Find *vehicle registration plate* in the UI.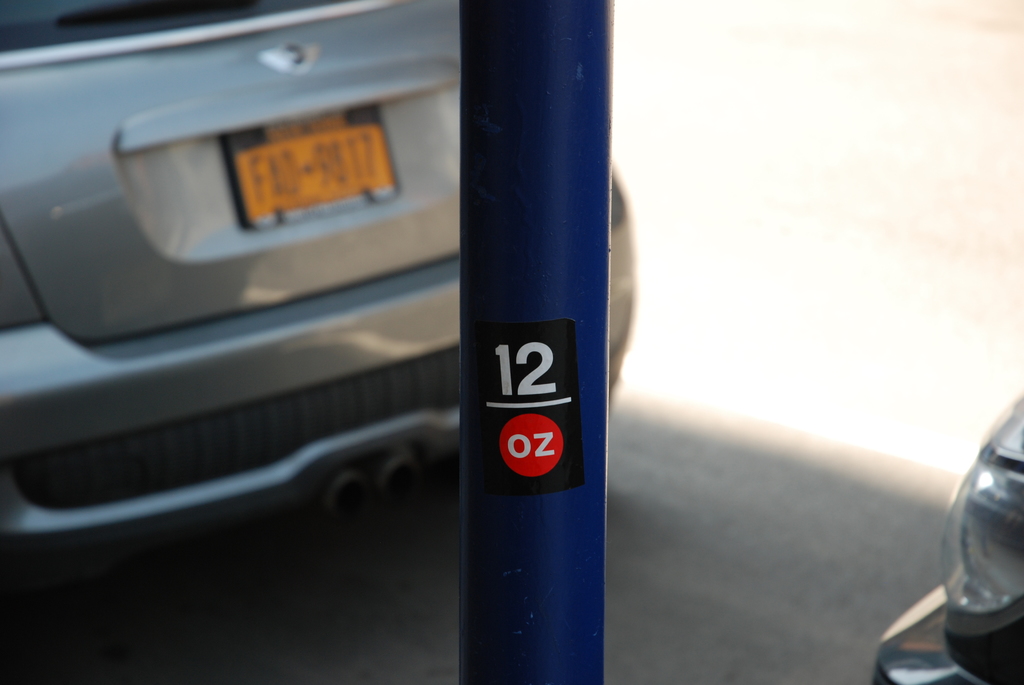
UI element at x1=223, y1=104, x2=403, y2=232.
